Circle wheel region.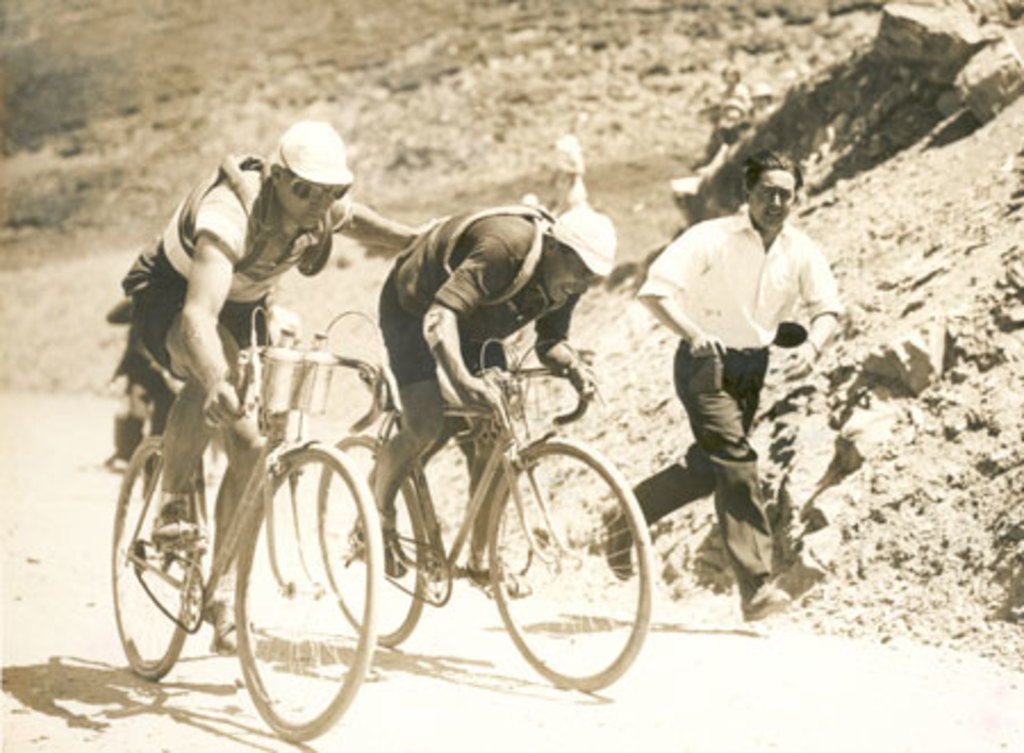
Region: select_region(312, 428, 432, 646).
